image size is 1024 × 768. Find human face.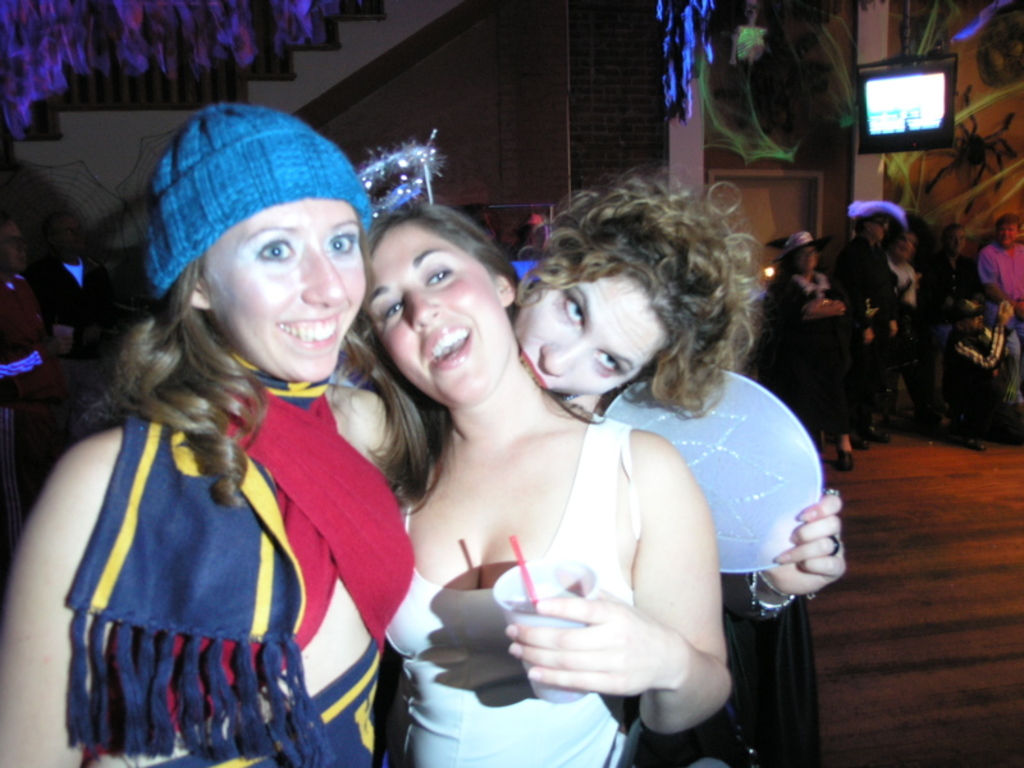
[left=892, top=227, right=914, bottom=250].
